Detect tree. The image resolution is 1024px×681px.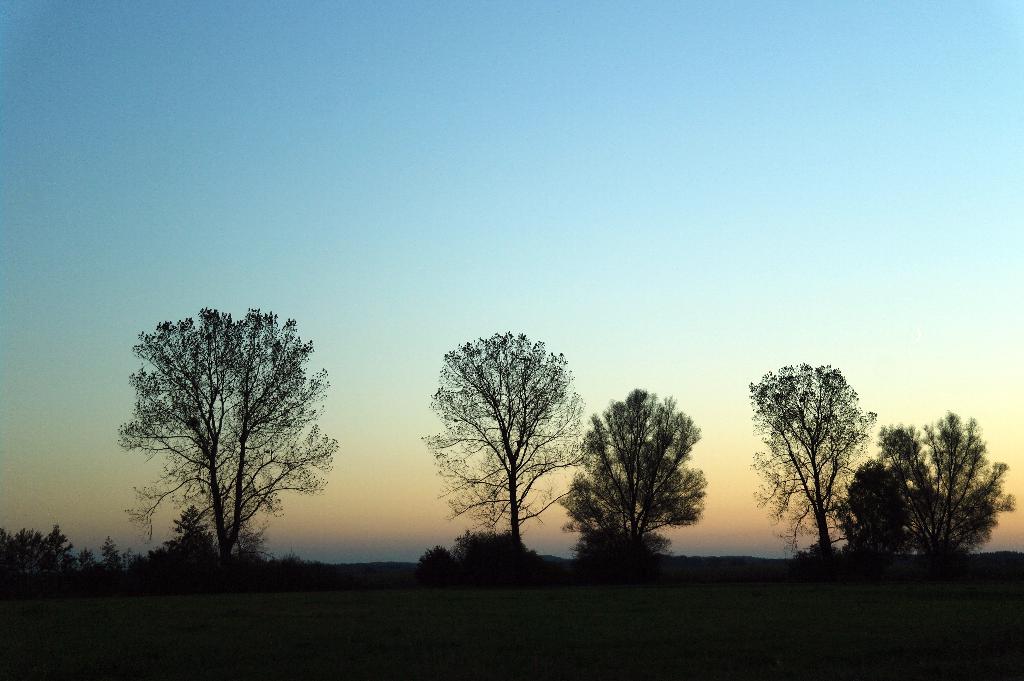
[879, 413, 1011, 553].
